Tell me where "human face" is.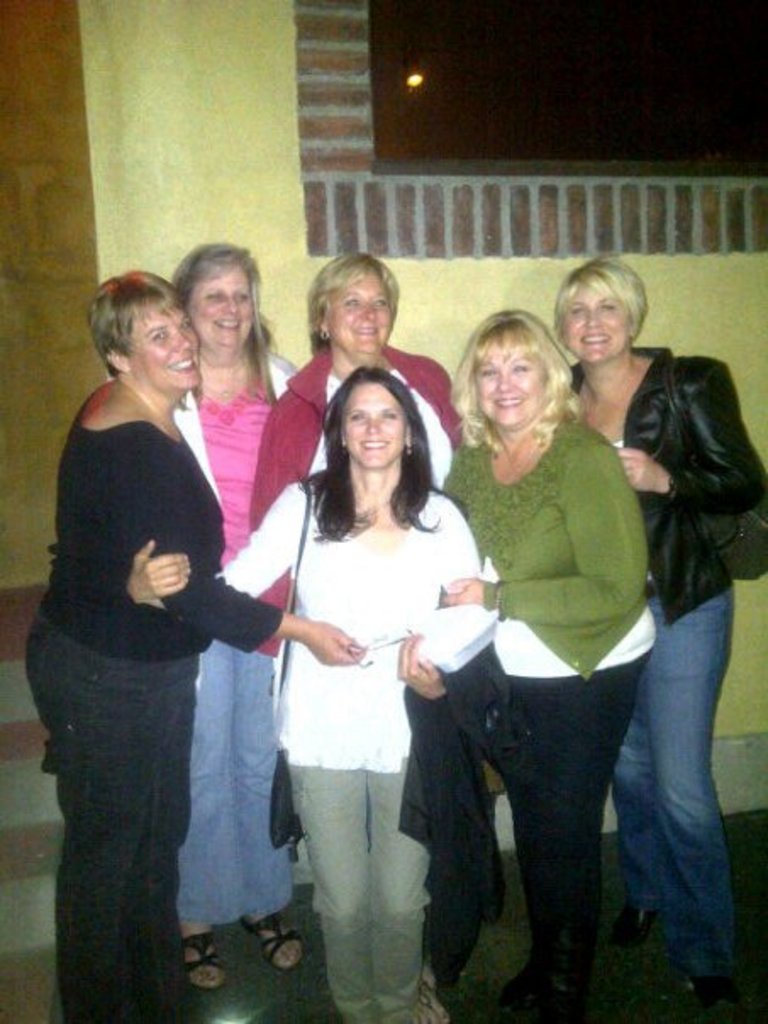
"human face" is at locate(185, 270, 254, 354).
